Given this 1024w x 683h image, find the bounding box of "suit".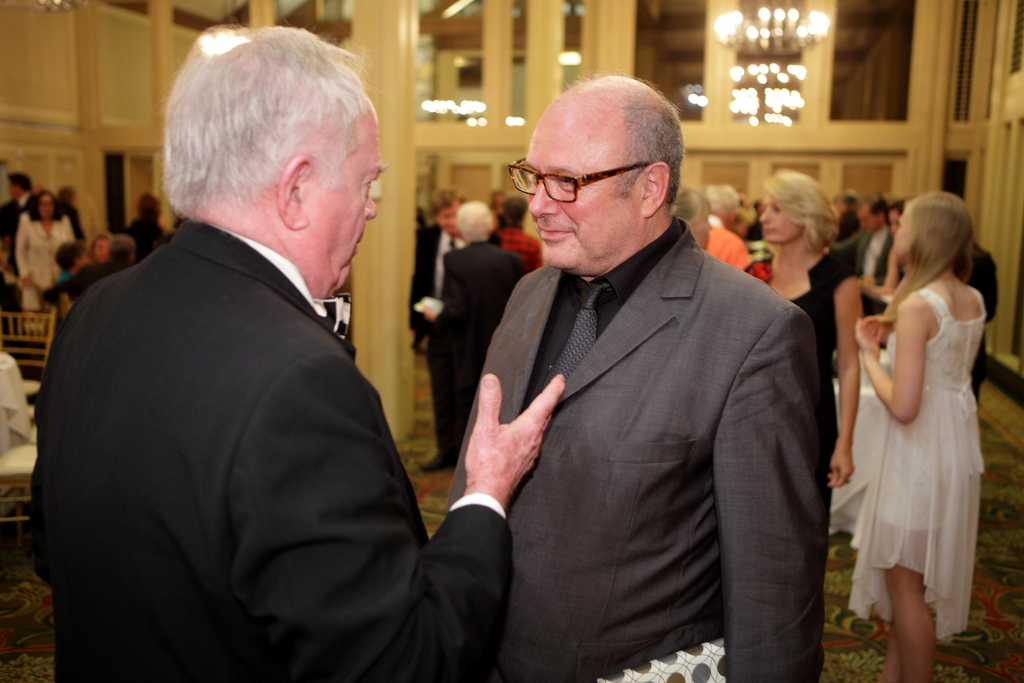
x1=6 y1=194 x2=39 y2=278.
